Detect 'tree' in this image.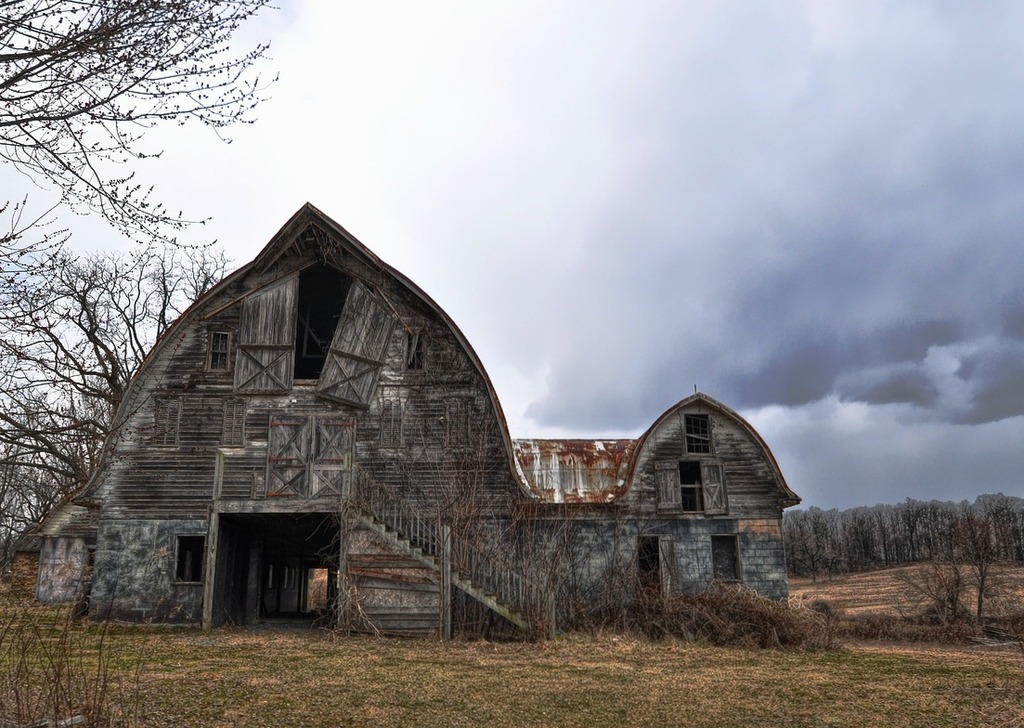
Detection: (0, 0, 286, 556).
